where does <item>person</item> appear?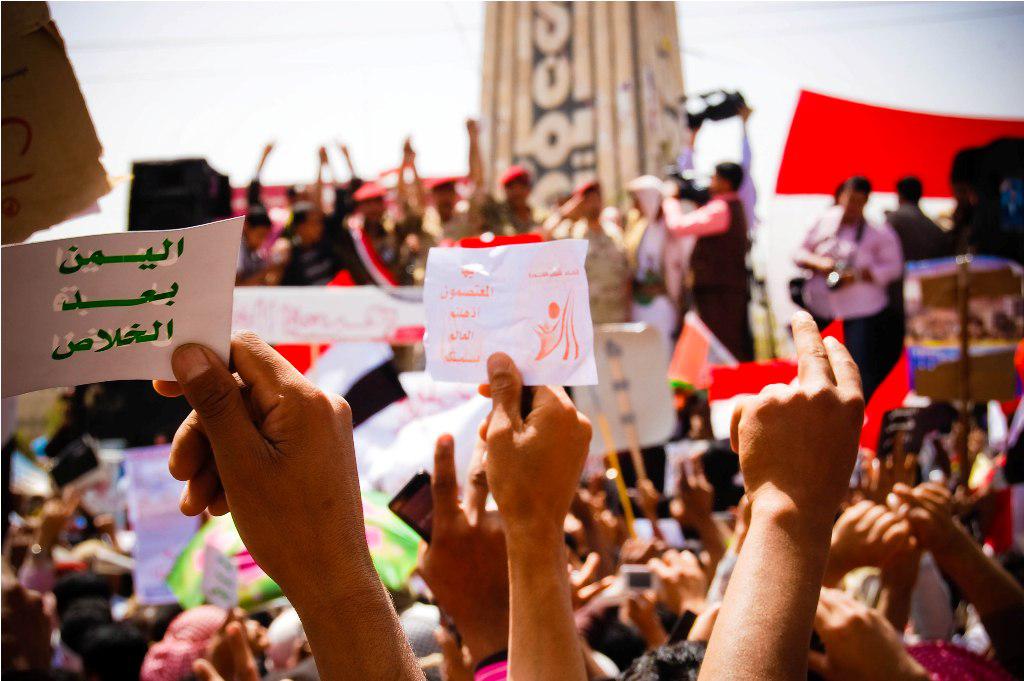
Appears at crop(406, 133, 476, 266).
